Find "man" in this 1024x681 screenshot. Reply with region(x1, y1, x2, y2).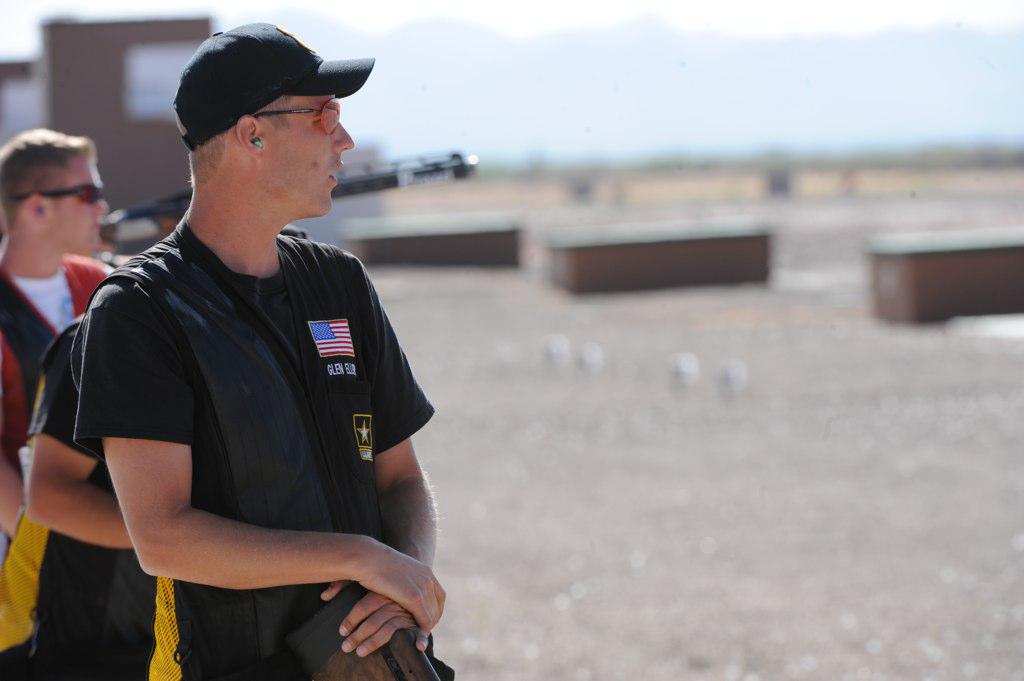
region(0, 128, 133, 657).
